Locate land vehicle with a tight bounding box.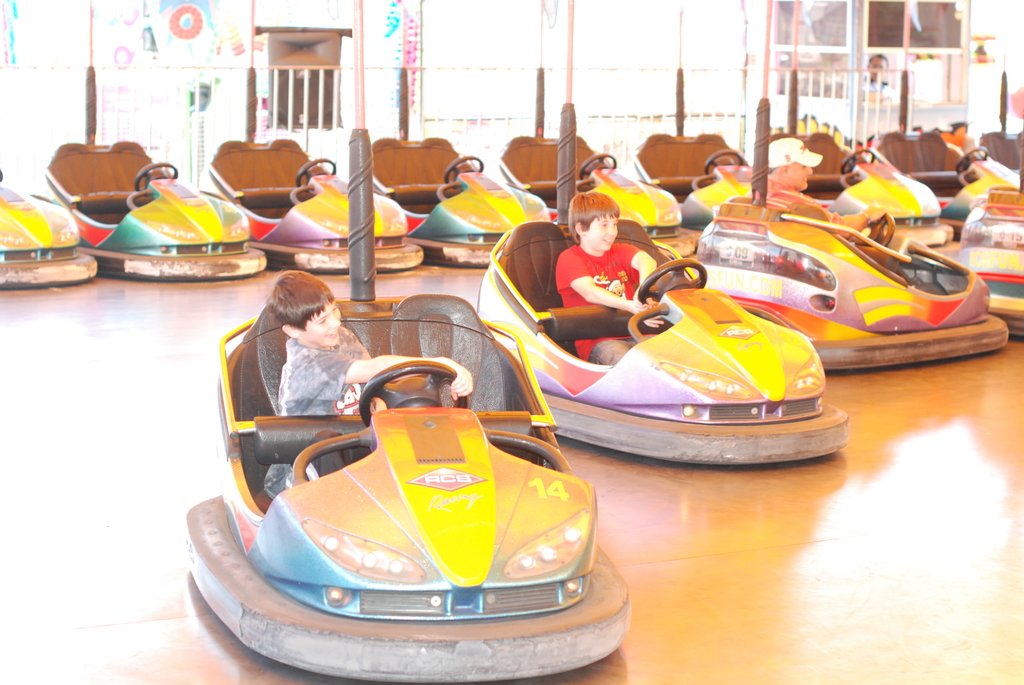
961/187/1023/336.
